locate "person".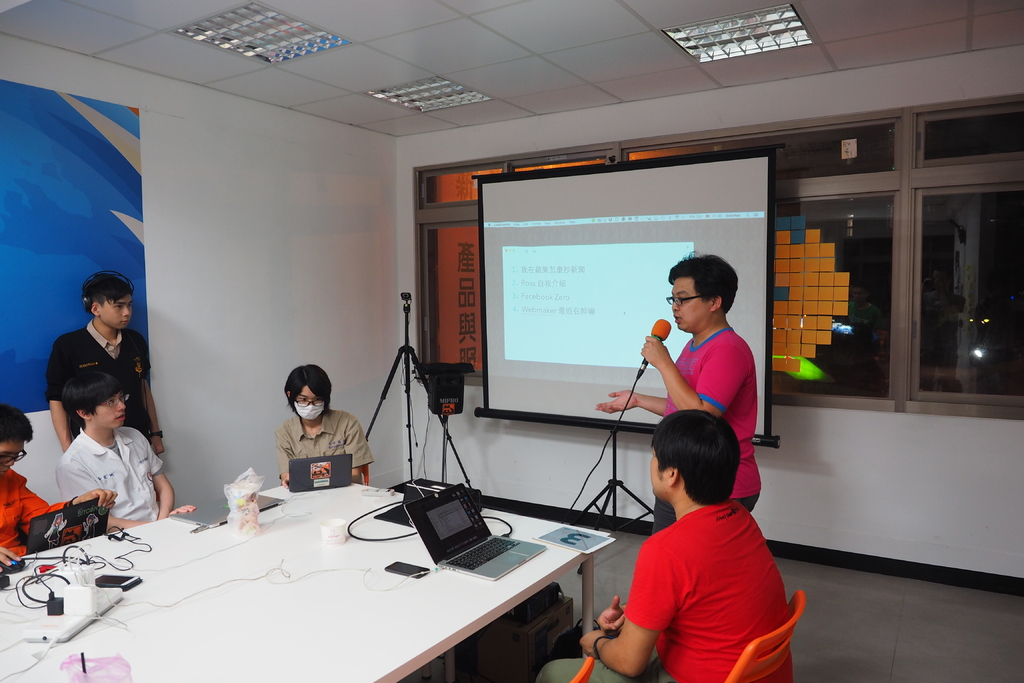
Bounding box: pyautogui.locateOnScreen(590, 252, 765, 534).
